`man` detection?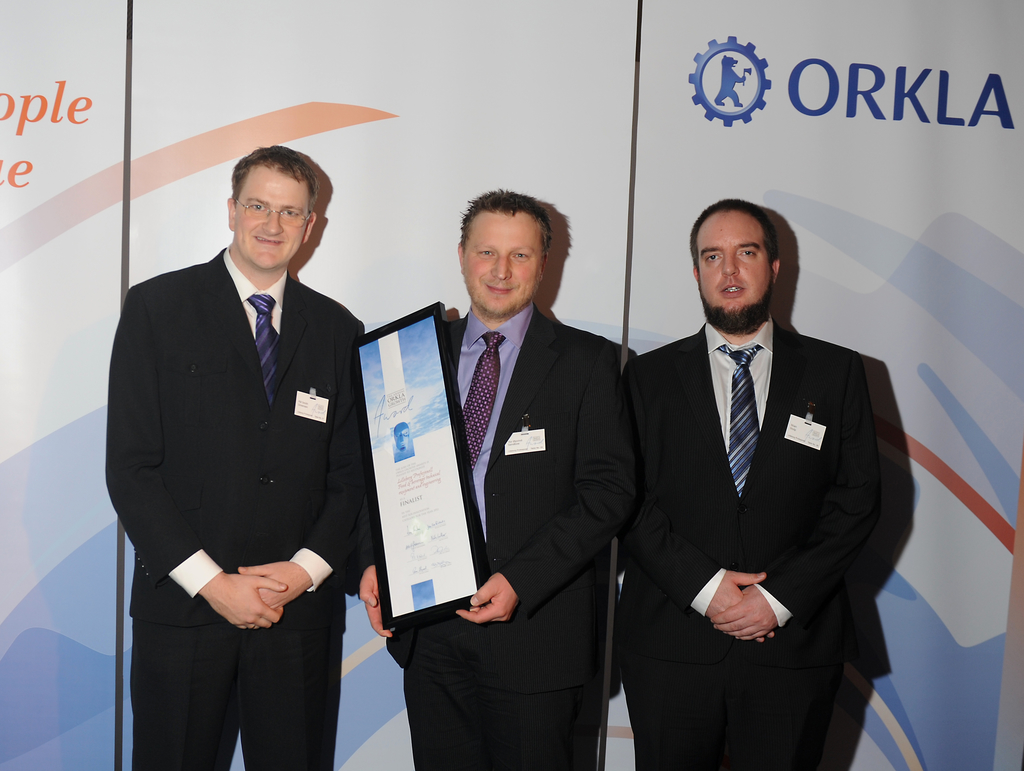
(605,191,904,770)
